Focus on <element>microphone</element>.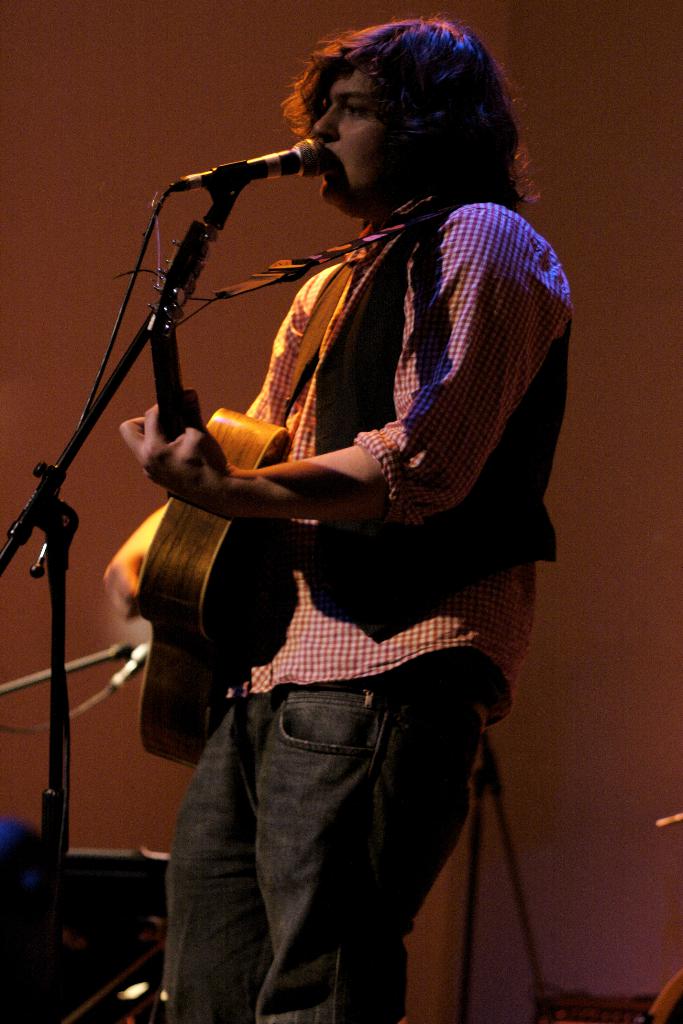
Focused at region(150, 115, 375, 200).
